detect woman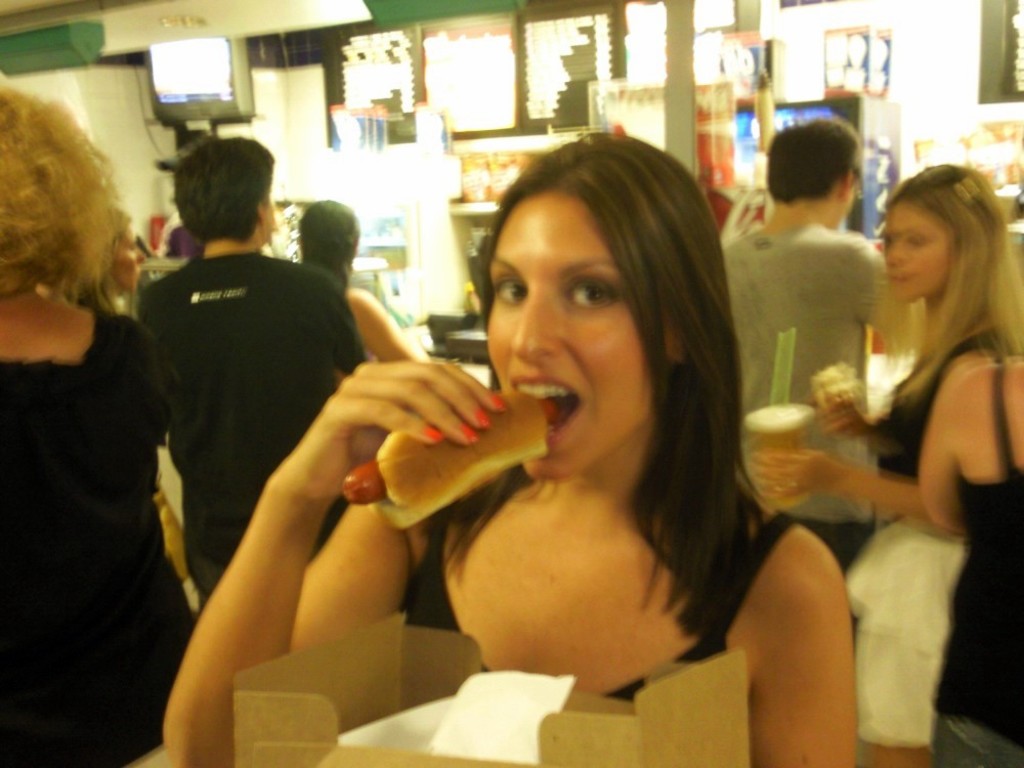
(x1=0, y1=70, x2=183, y2=767)
